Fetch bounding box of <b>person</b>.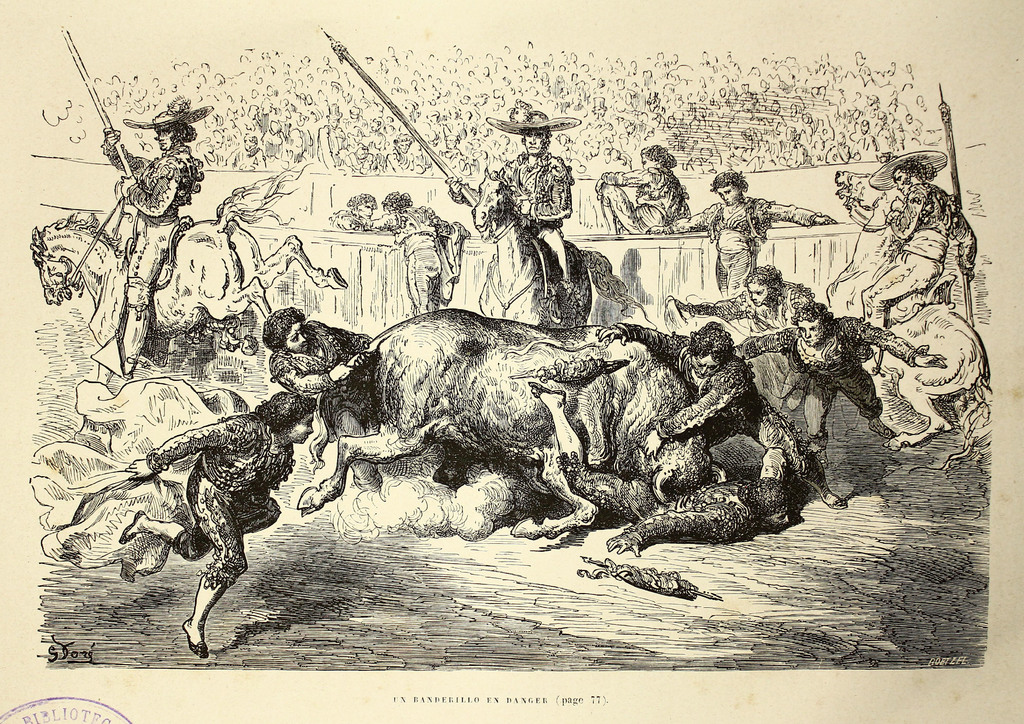
Bbox: <bbox>438, 92, 586, 312</bbox>.
